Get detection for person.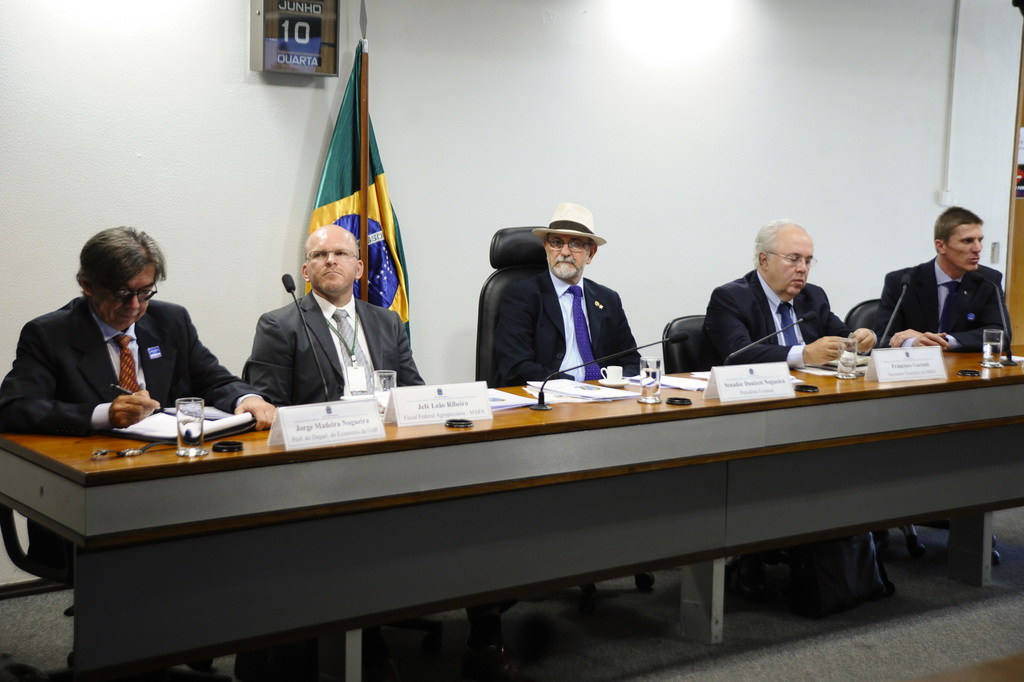
Detection: l=491, t=195, r=642, b=379.
